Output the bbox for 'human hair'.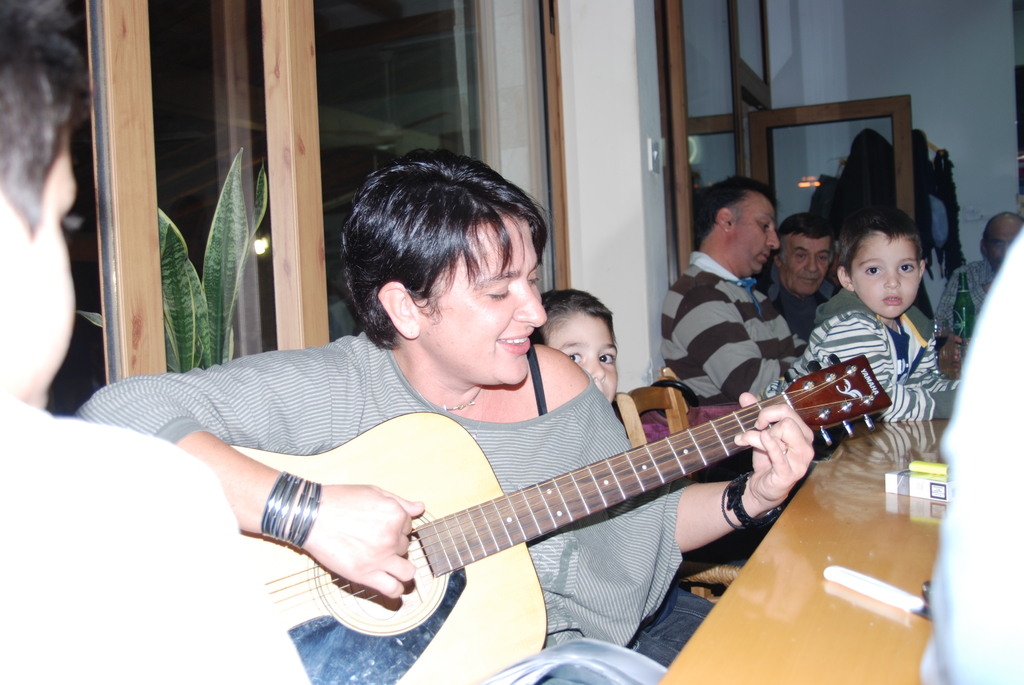
530 287 619 351.
